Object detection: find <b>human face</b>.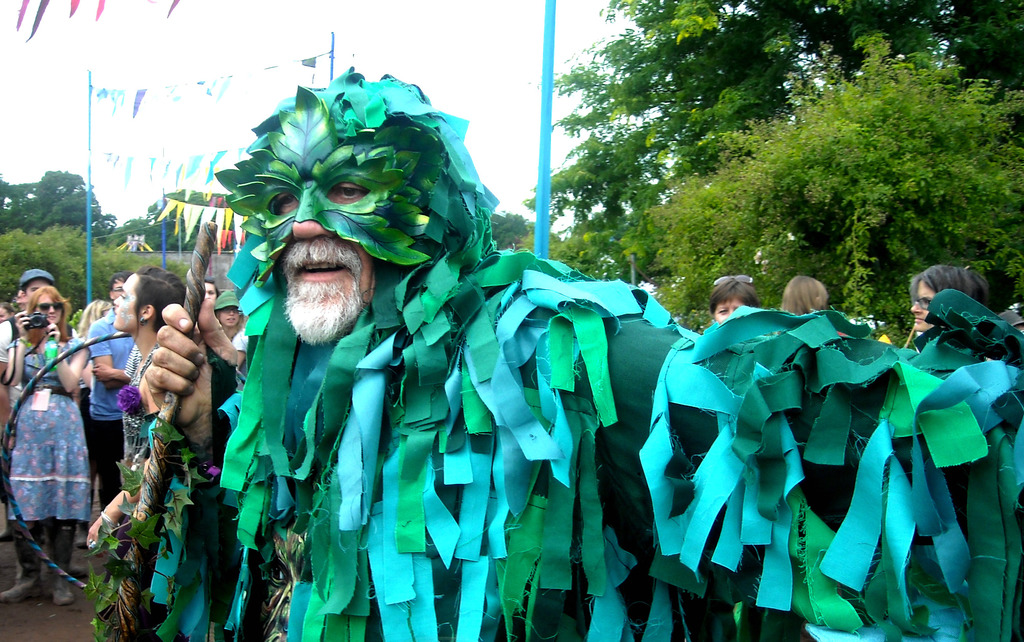
[x1=903, y1=275, x2=936, y2=335].
